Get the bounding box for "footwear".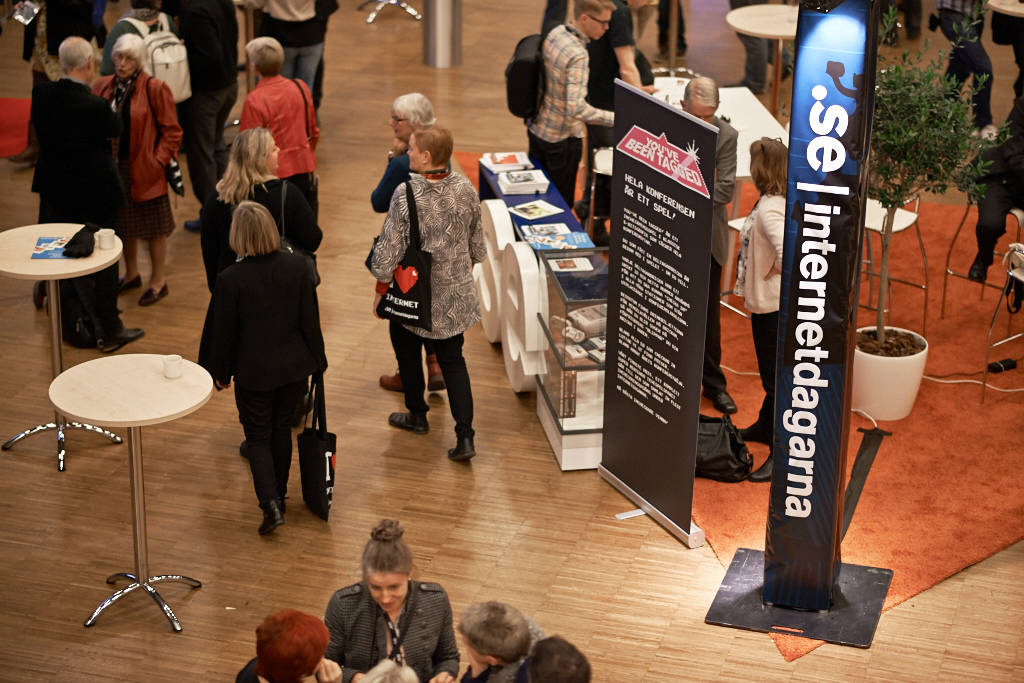
(left=968, top=252, right=997, bottom=280).
